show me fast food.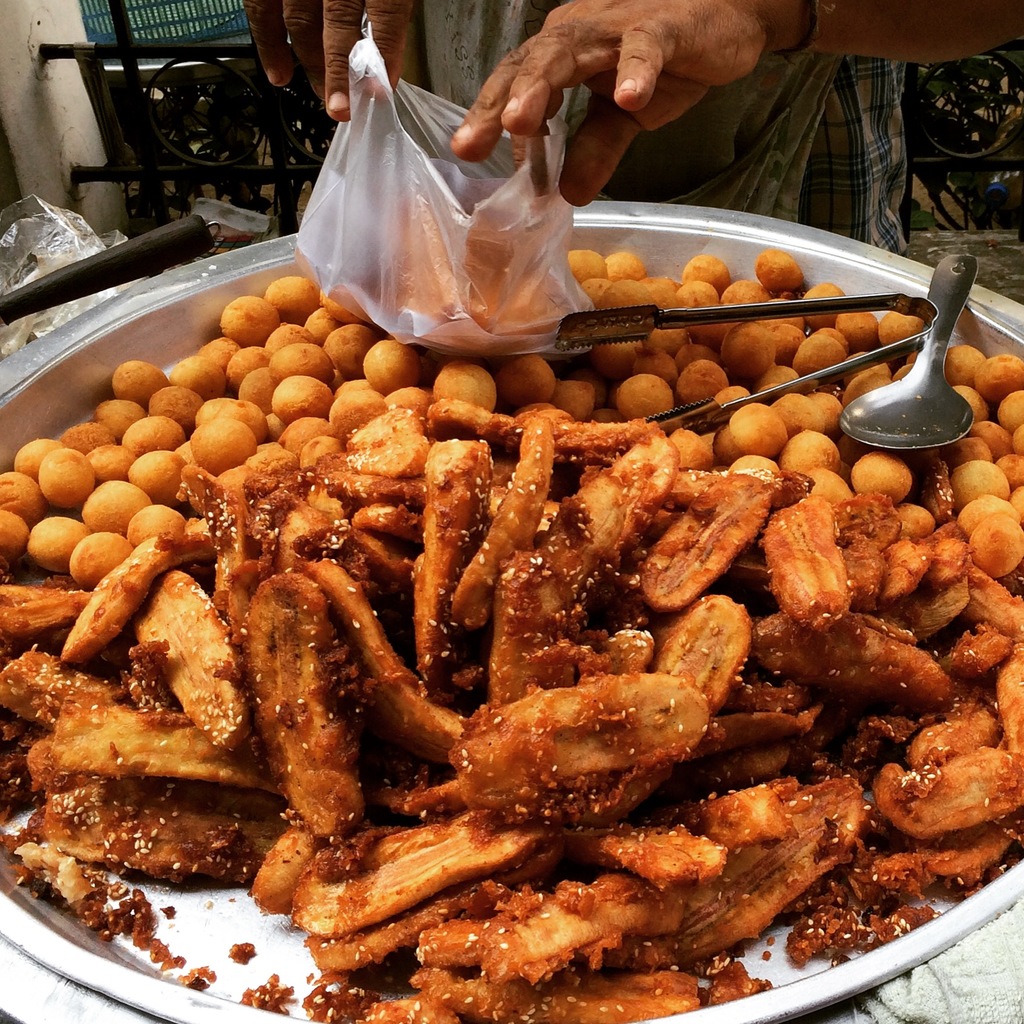
fast food is here: [662, 427, 717, 474].
